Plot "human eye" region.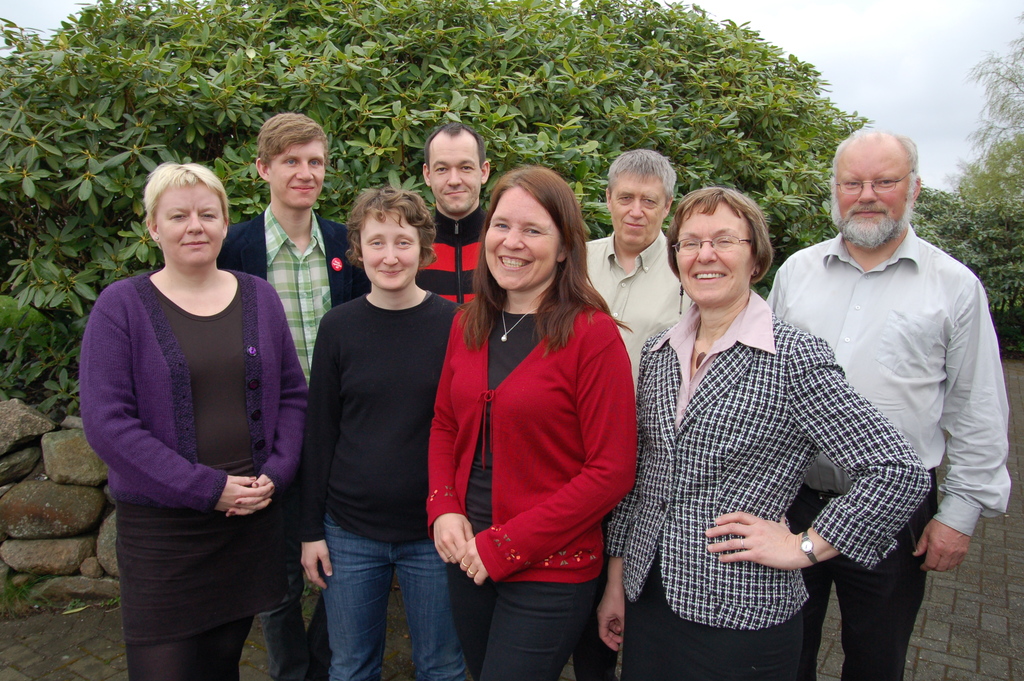
Plotted at rect(716, 236, 731, 245).
